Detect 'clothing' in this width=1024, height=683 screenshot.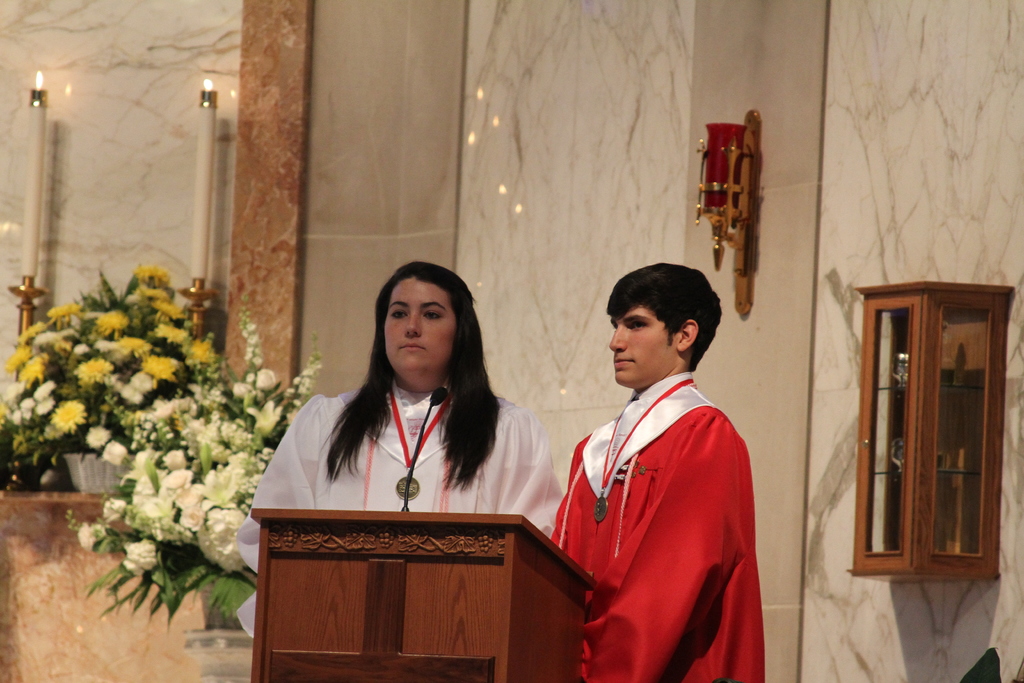
Detection: <box>557,340,776,678</box>.
